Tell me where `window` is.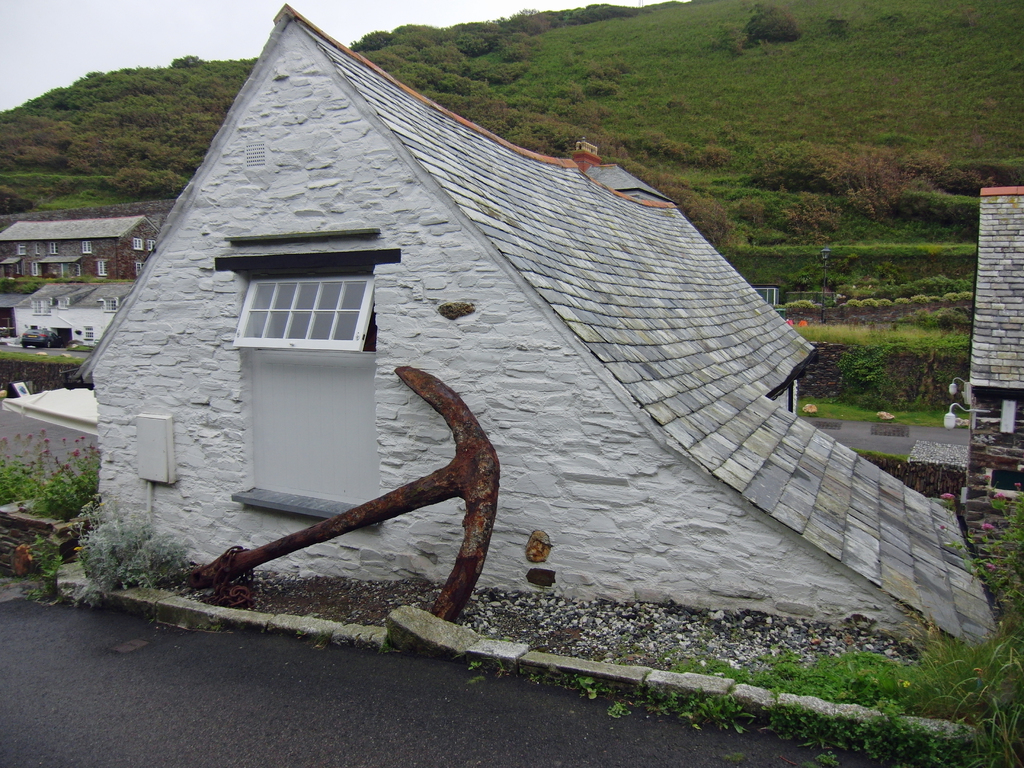
`window` is at (82,241,91,254).
